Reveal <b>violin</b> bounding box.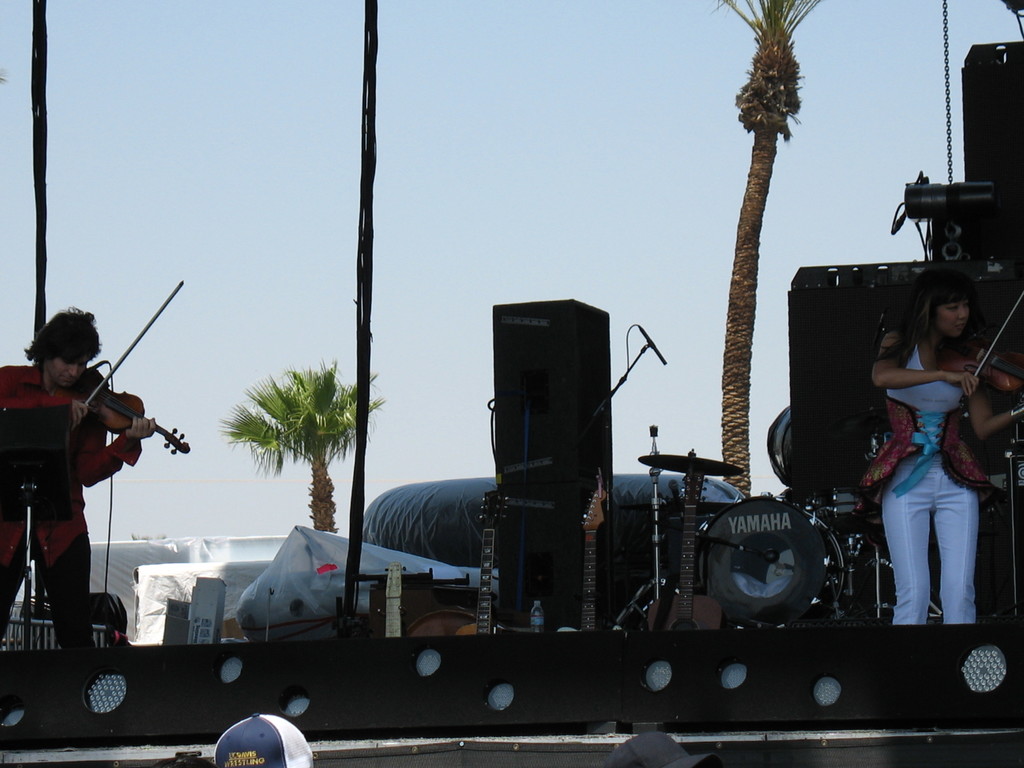
Revealed: x1=557 y1=468 x2=626 y2=633.
